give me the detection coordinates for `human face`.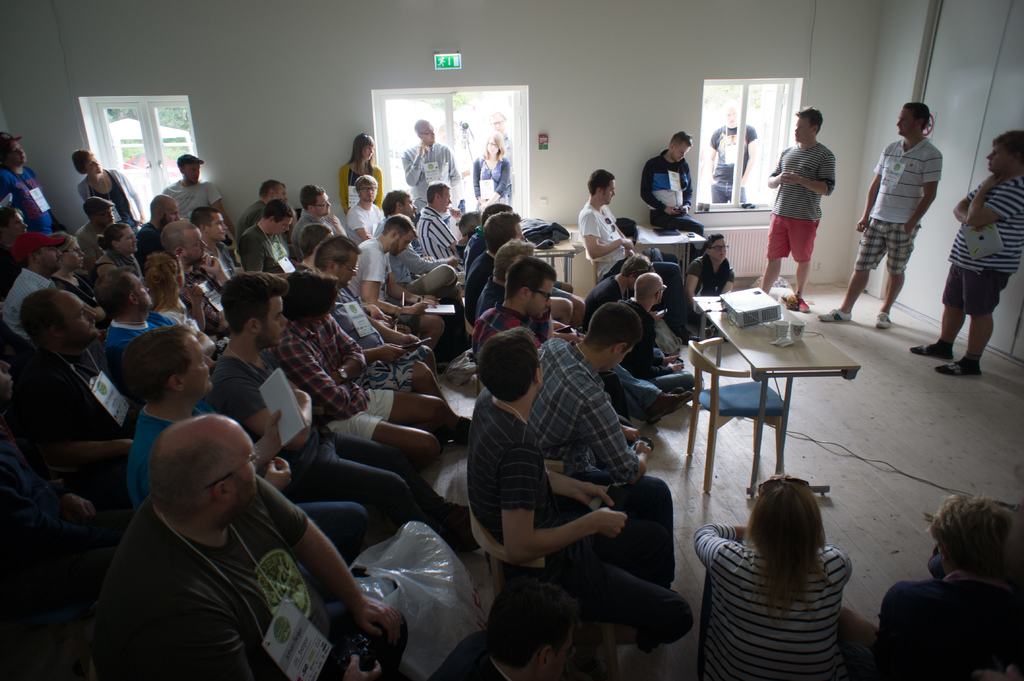
795,115,815,132.
